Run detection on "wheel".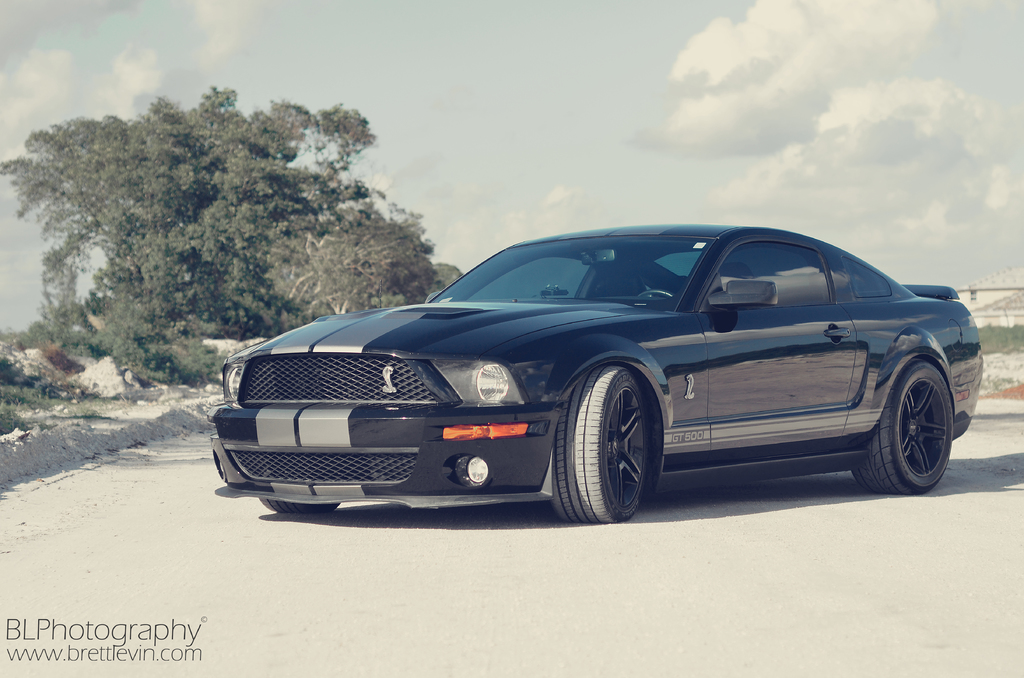
Result: (549, 362, 652, 520).
